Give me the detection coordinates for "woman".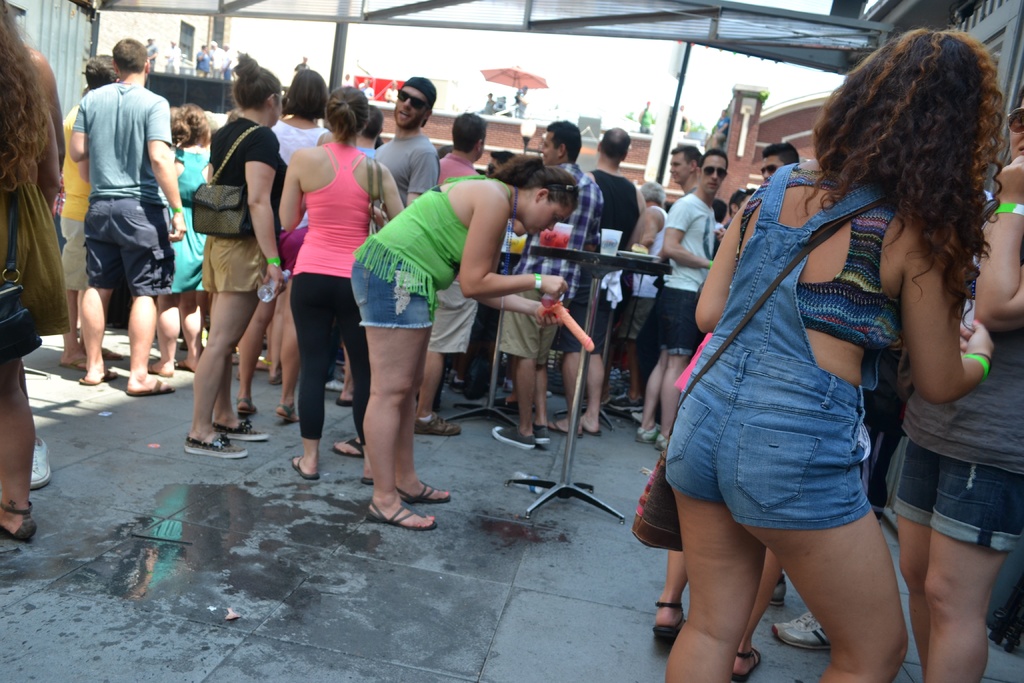
147:103:211:377.
